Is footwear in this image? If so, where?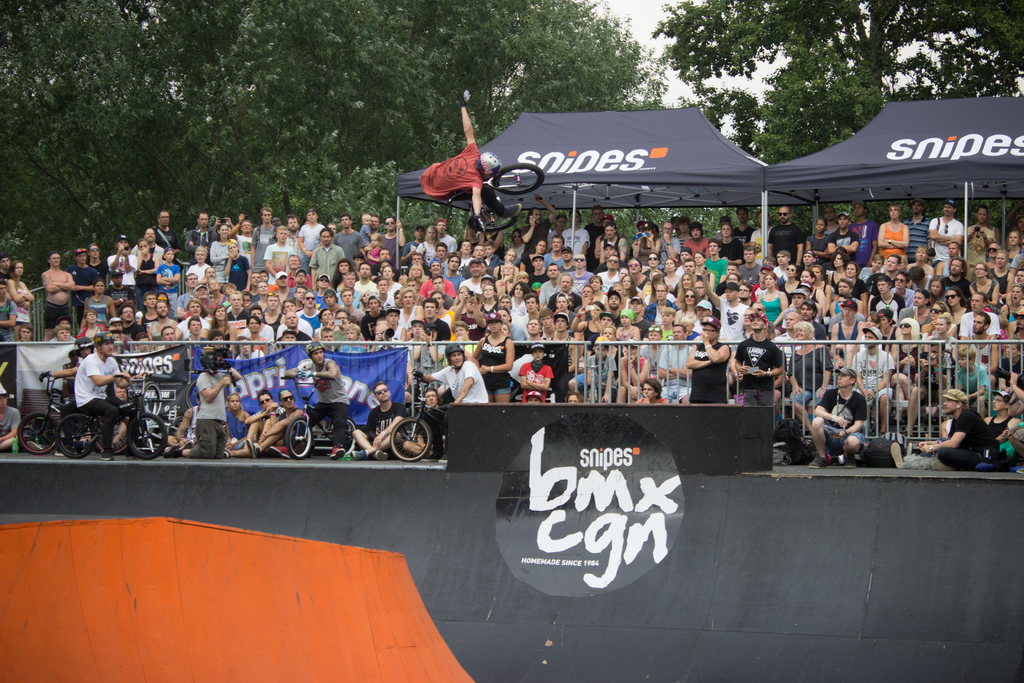
Yes, at {"x1": 803, "y1": 448, "x2": 829, "y2": 471}.
